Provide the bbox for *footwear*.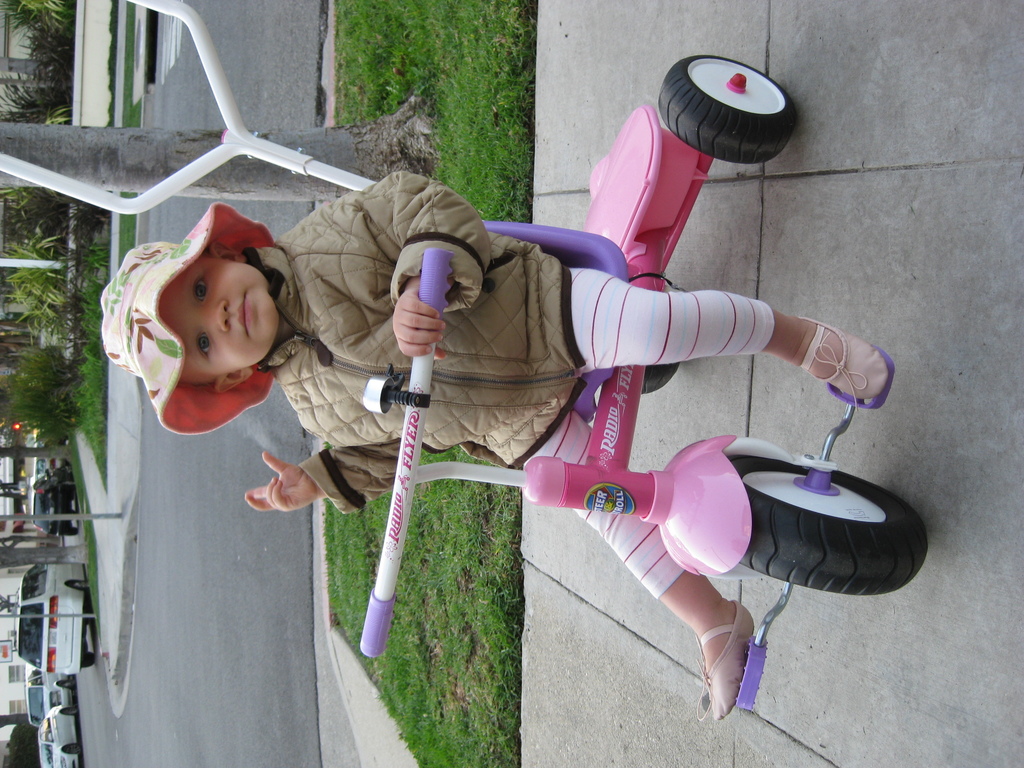
[left=696, top=641, right=780, bottom=729].
